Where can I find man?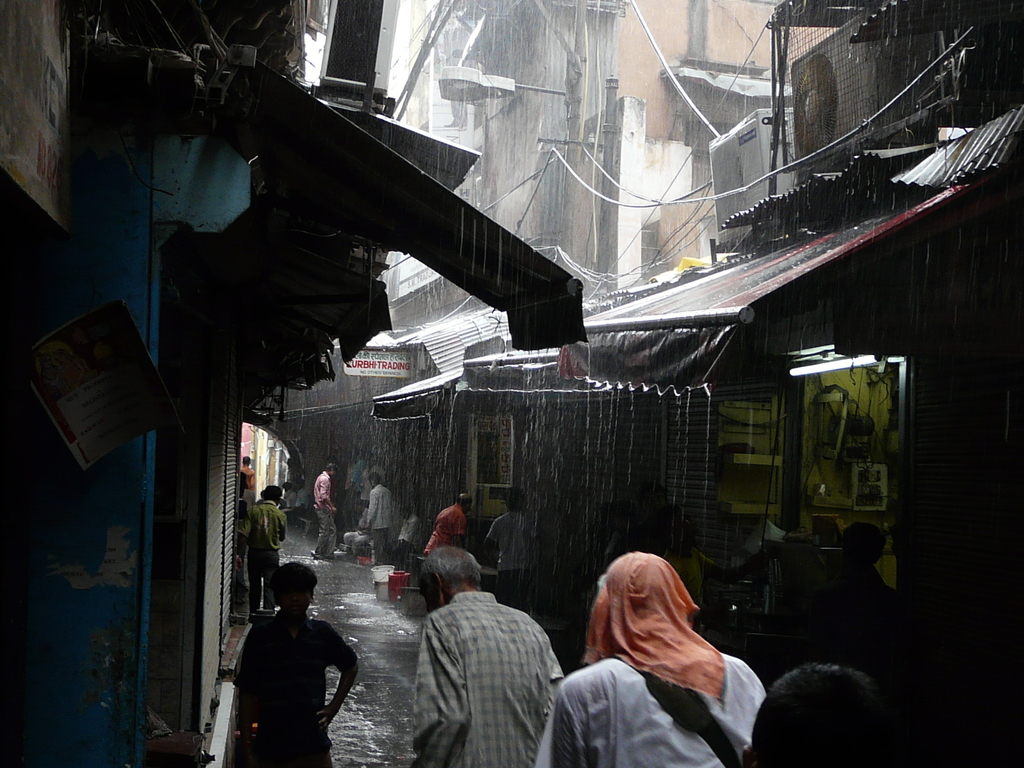
You can find it at box(307, 461, 334, 564).
